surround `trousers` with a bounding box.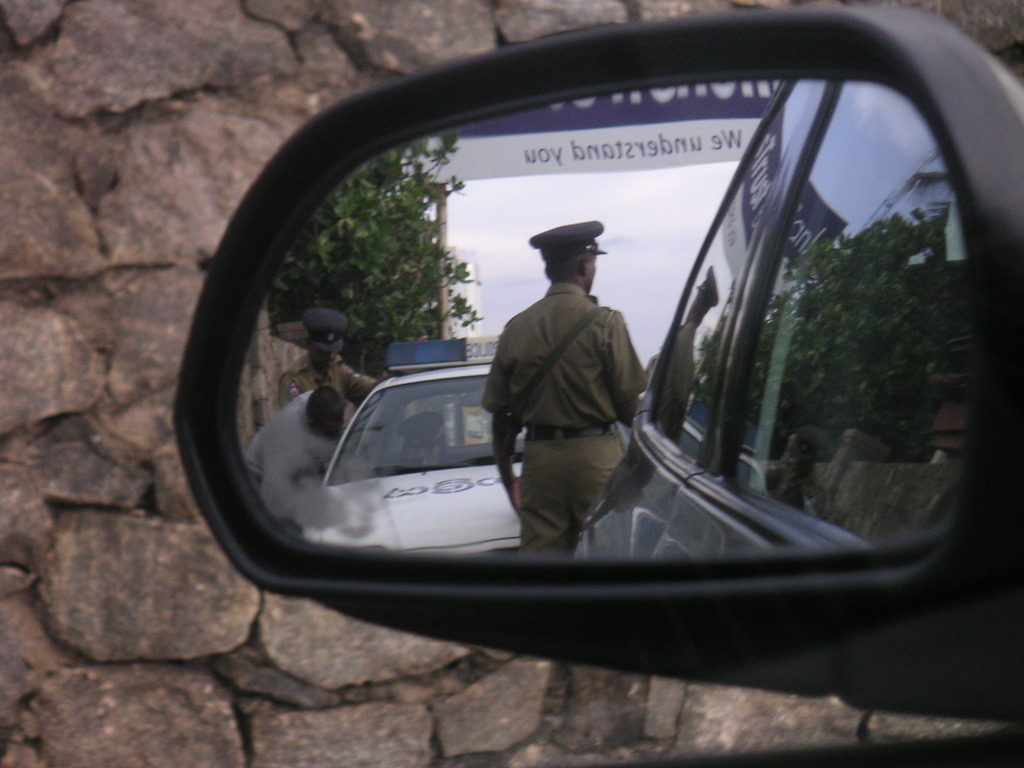
BBox(526, 429, 621, 563).
